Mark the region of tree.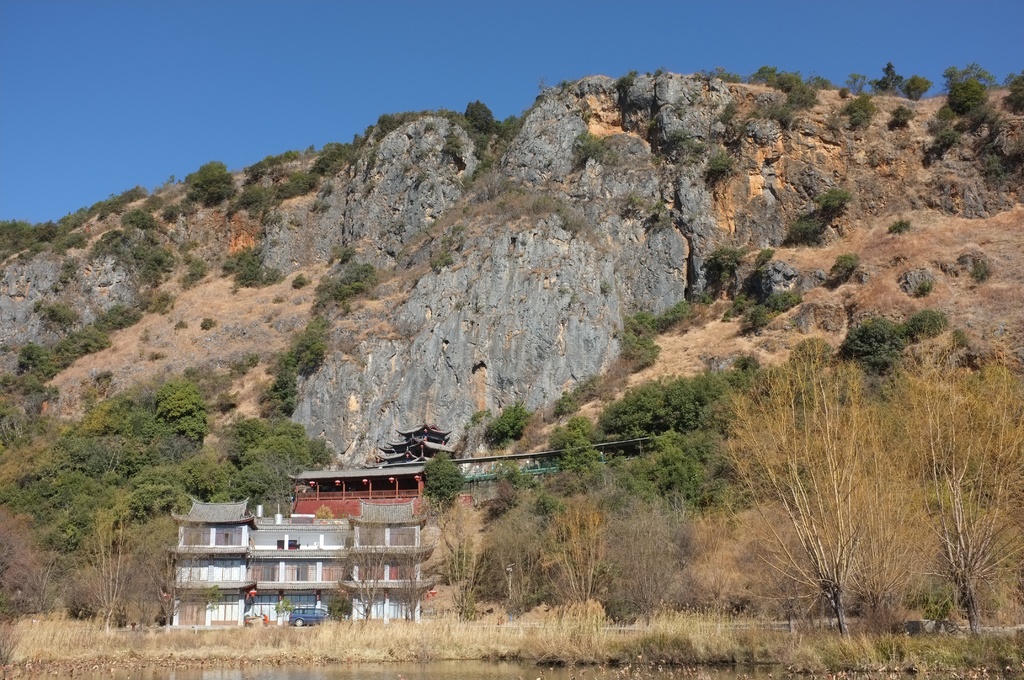
Region: left=106, top=305, right=141, bottom=330.
